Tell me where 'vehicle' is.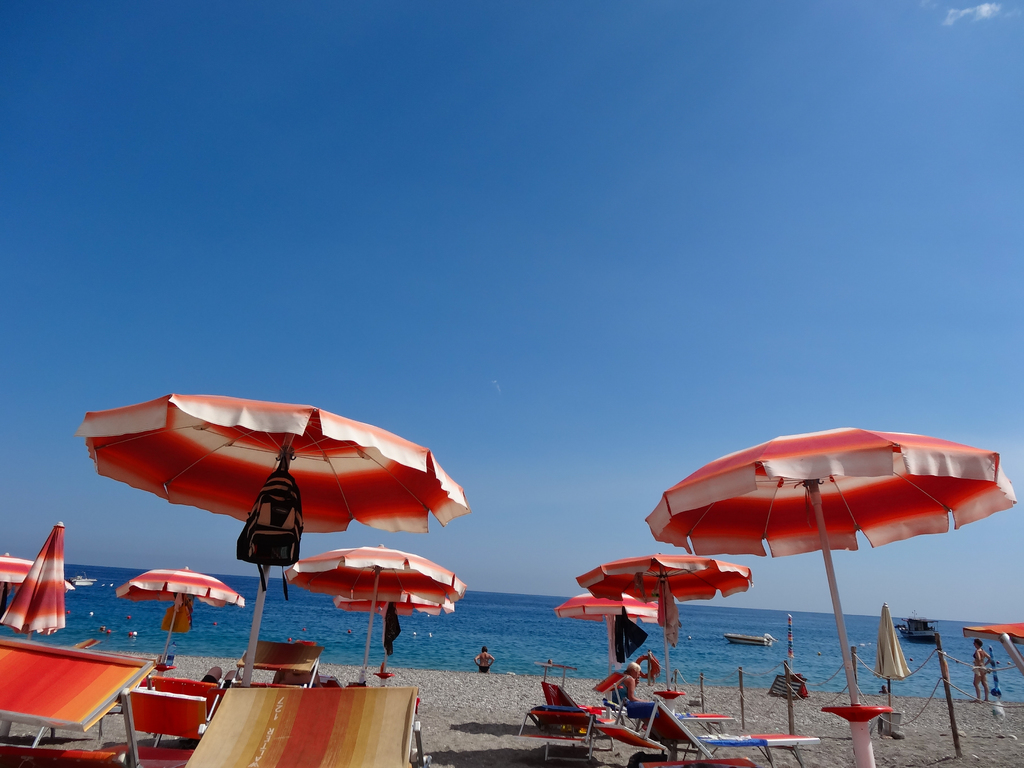
'vehicle' is at box(724, 632, 773, 644).
